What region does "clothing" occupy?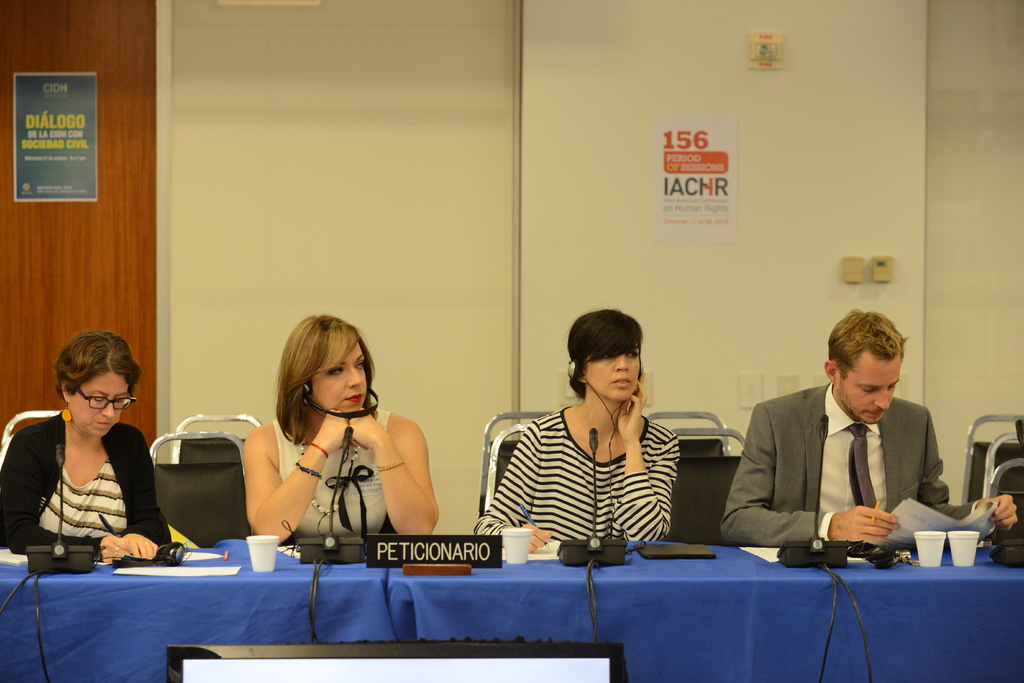
left=276, top=415, right=393, bottom=539.
